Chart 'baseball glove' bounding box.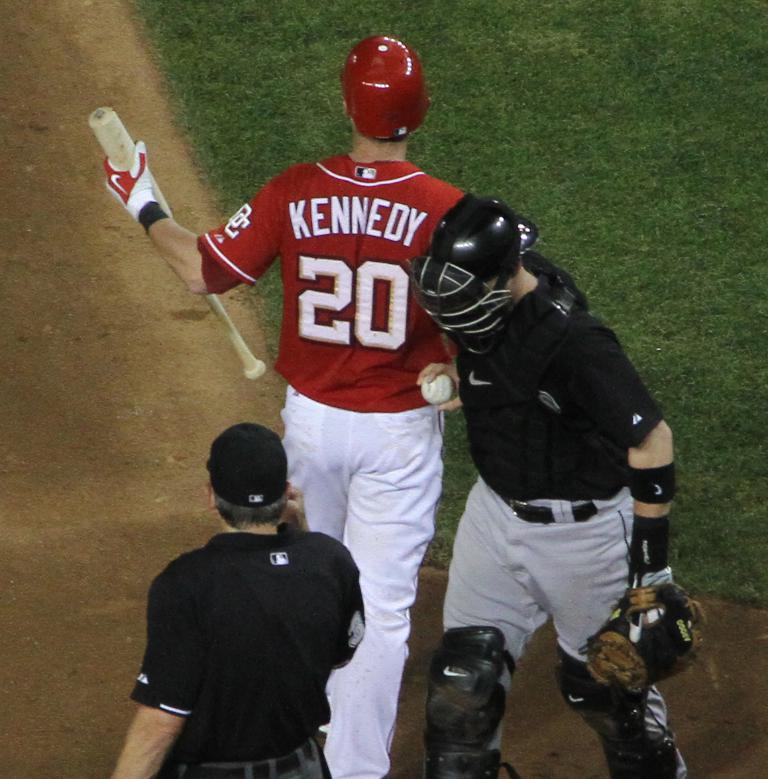
Charted: 94/137/176/225.
